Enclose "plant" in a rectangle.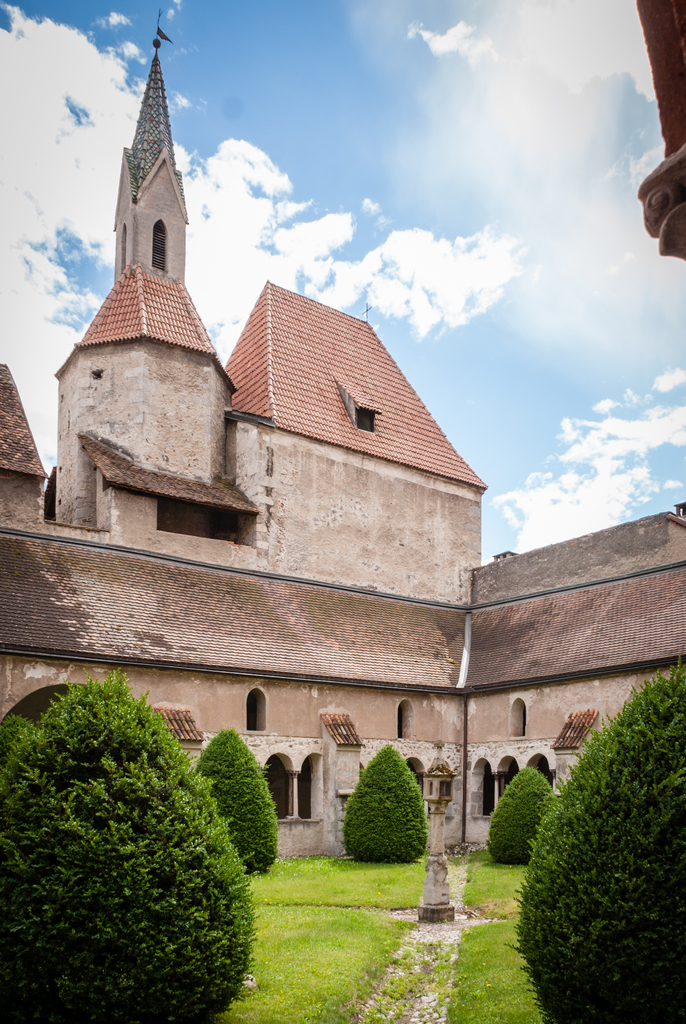
Rect(484, 762, 563, 864).
